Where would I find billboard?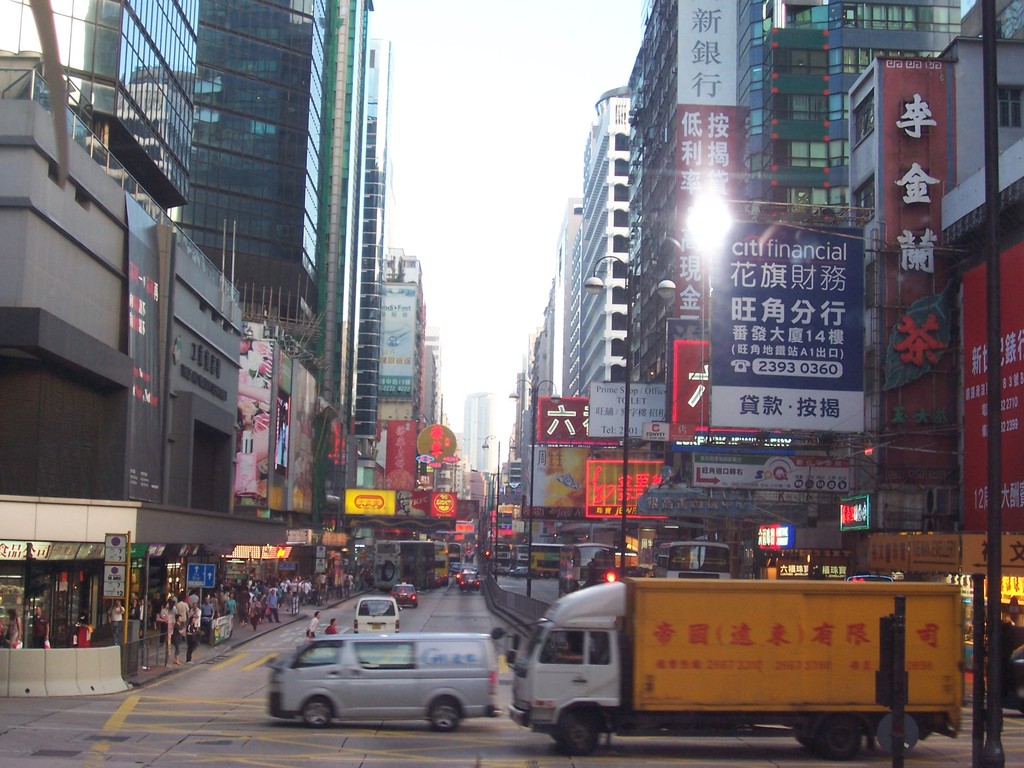
At [left=187, top=561, right=204, bottom=589].
